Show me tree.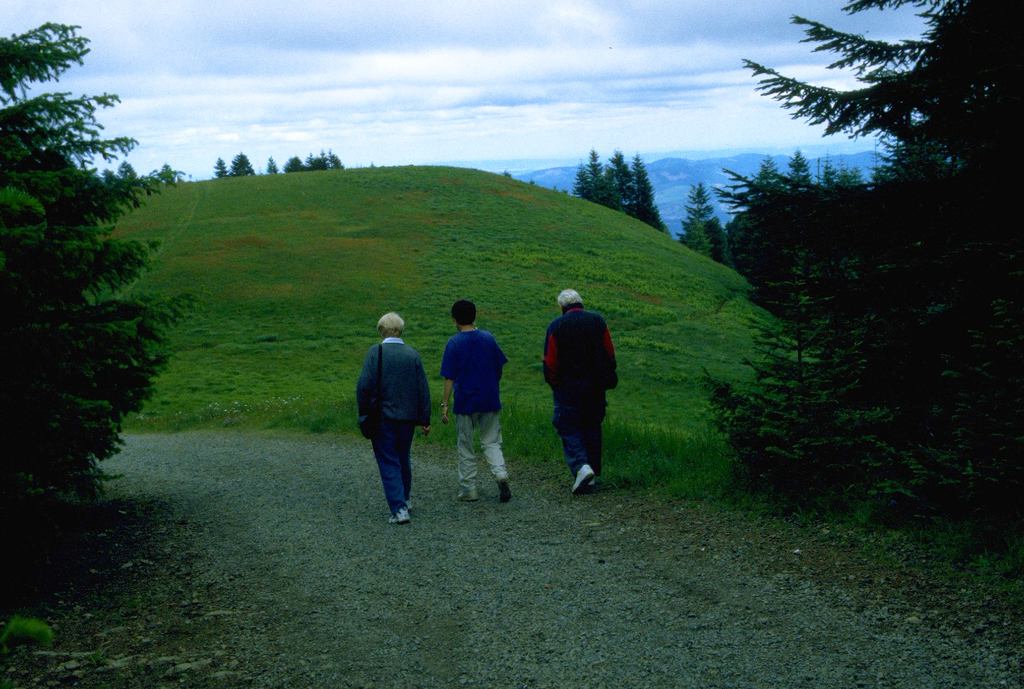
tree is here: (x1=211, y1=157, x2=229, y2=175).
